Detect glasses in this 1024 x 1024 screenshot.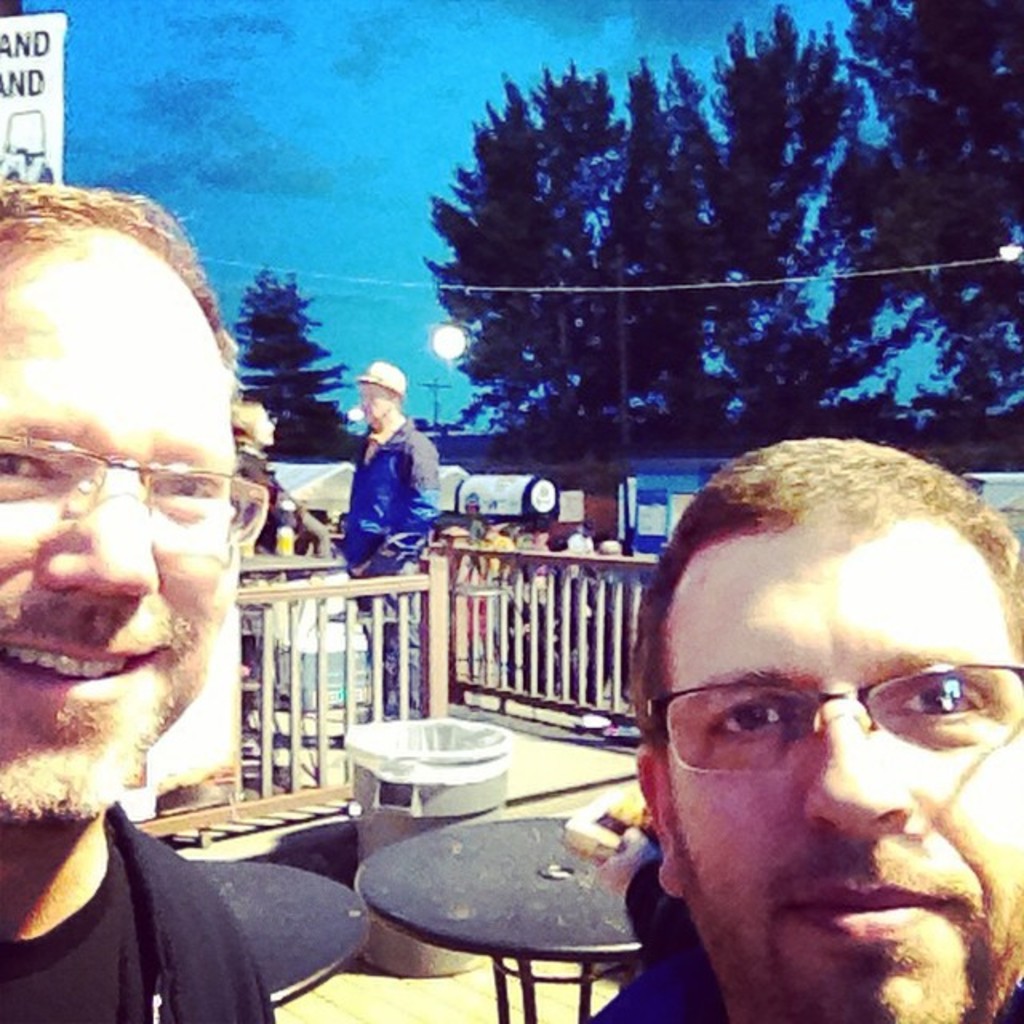
Detection: locate(0, 469, 283, 566).
